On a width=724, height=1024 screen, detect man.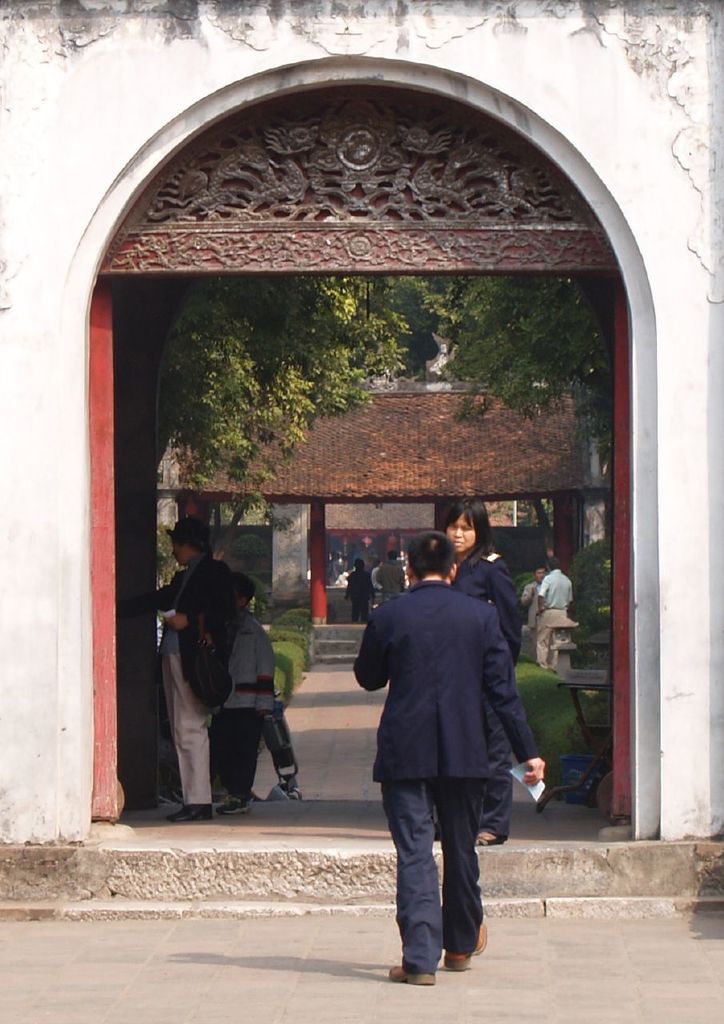
335 521 543 981.
